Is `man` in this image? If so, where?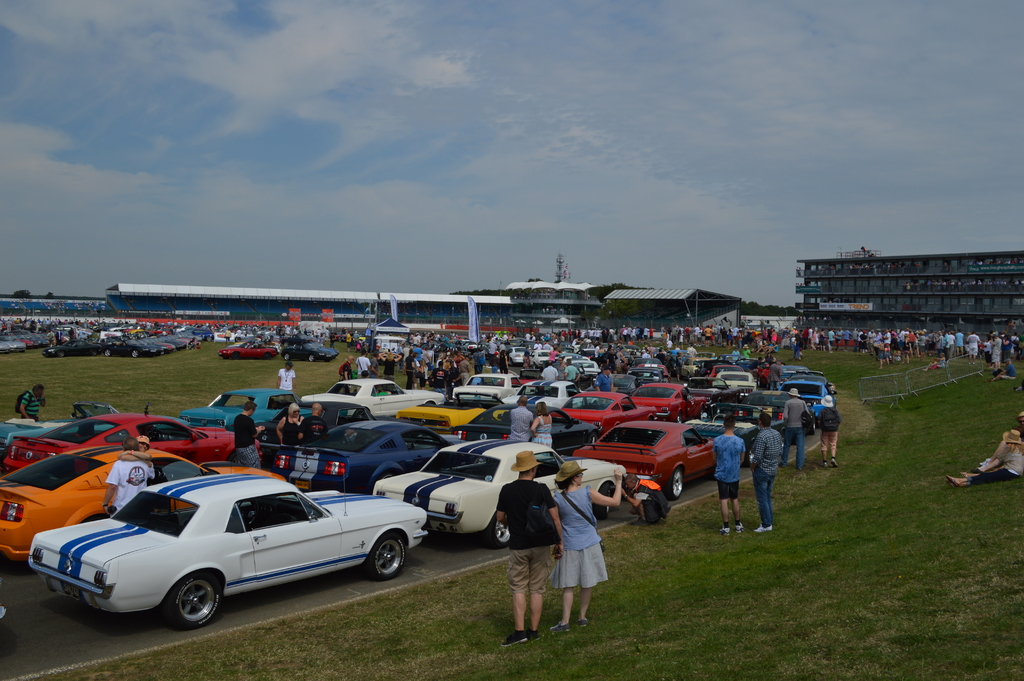
Yes, at pyautogui.locateOnScreen(888, 329, 894, 348).
